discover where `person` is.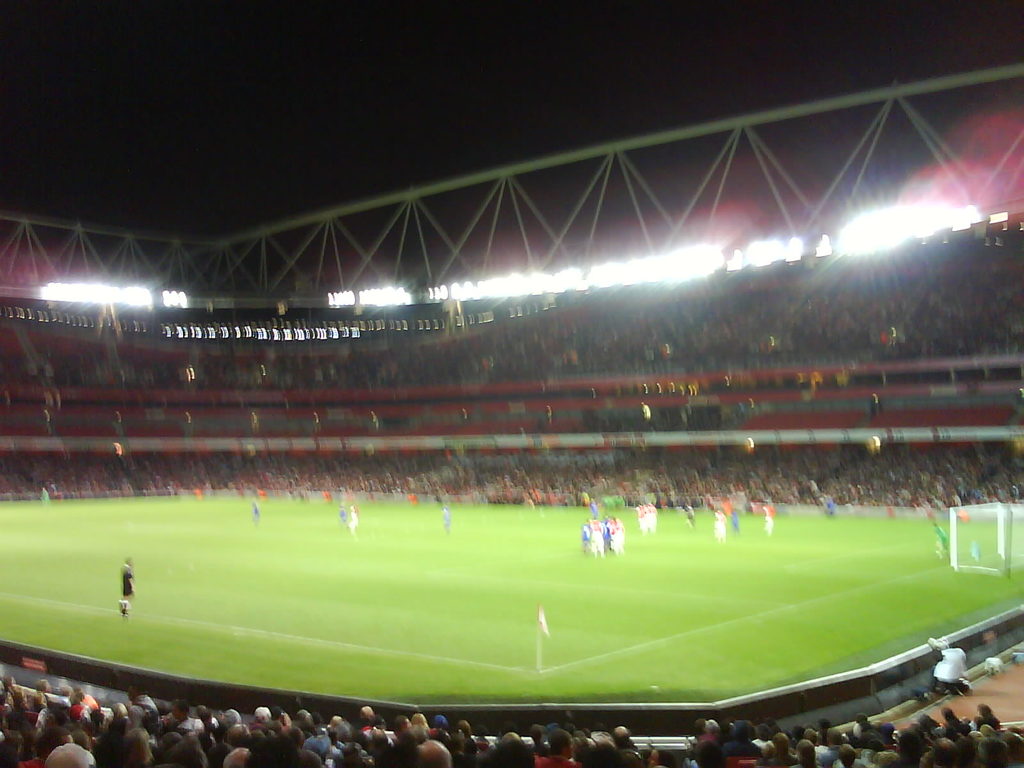
Discovered at x1=440, y1=506, x2=452, y2=541.
